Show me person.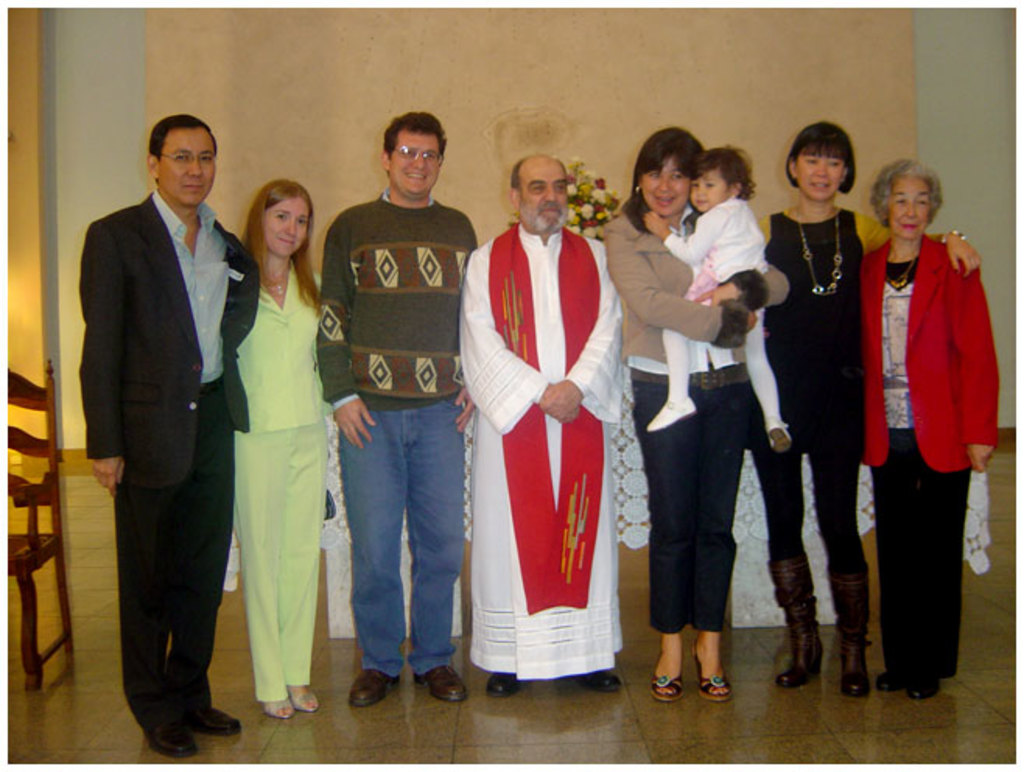
person is here: locate(599, 129, 787, 702).
